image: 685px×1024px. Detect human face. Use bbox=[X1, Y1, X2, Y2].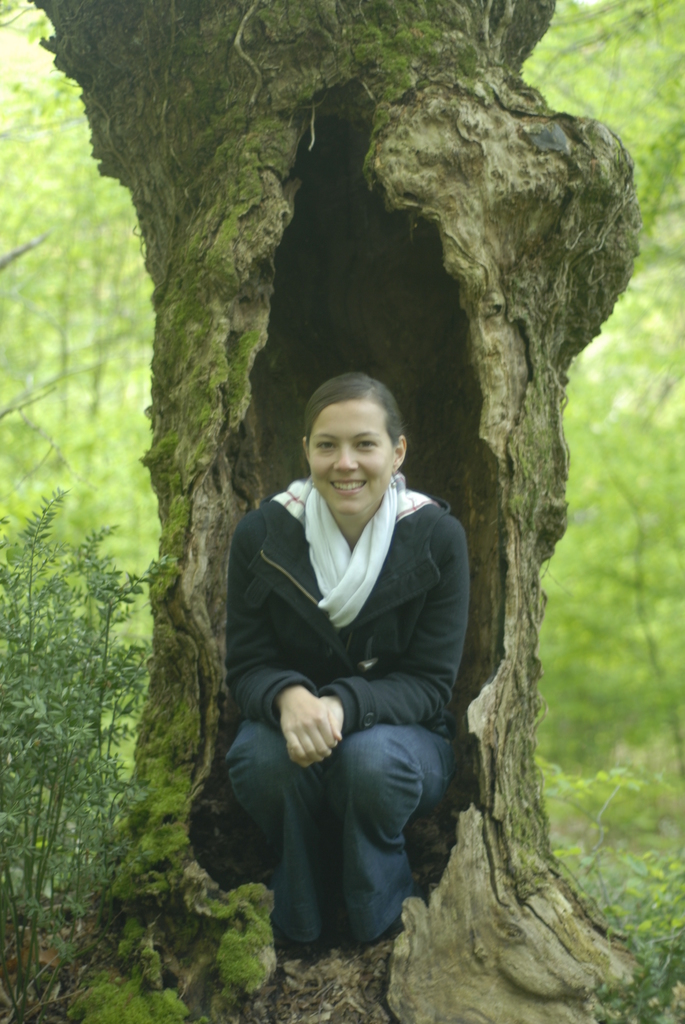
bbox=[310, 397, 391, 511].
